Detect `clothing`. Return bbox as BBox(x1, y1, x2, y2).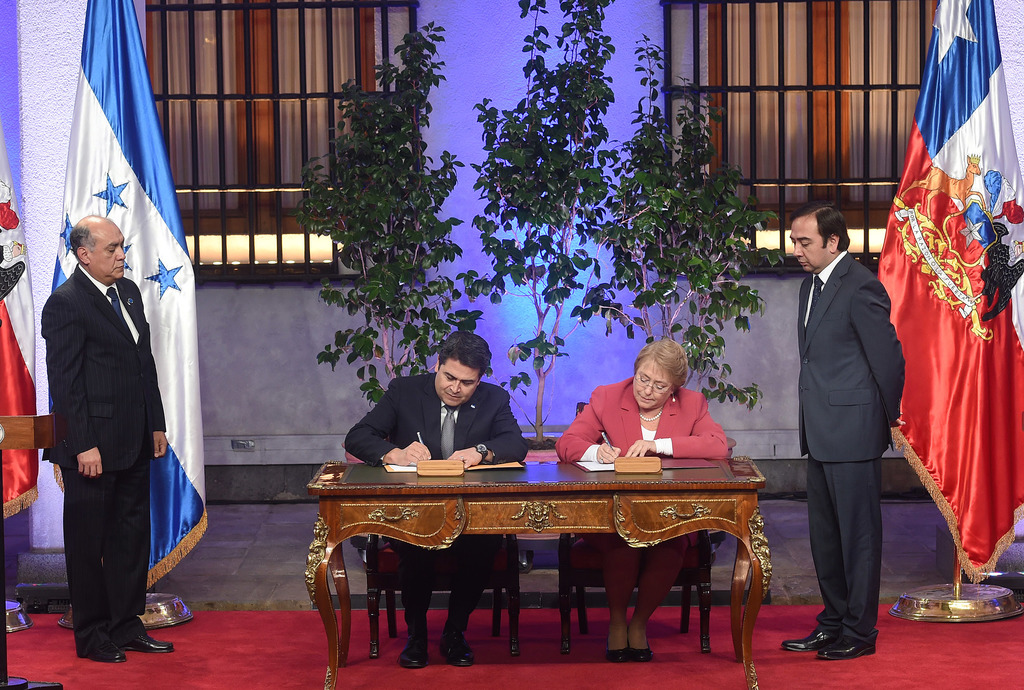
BBox(796, 251, 904, 639).
